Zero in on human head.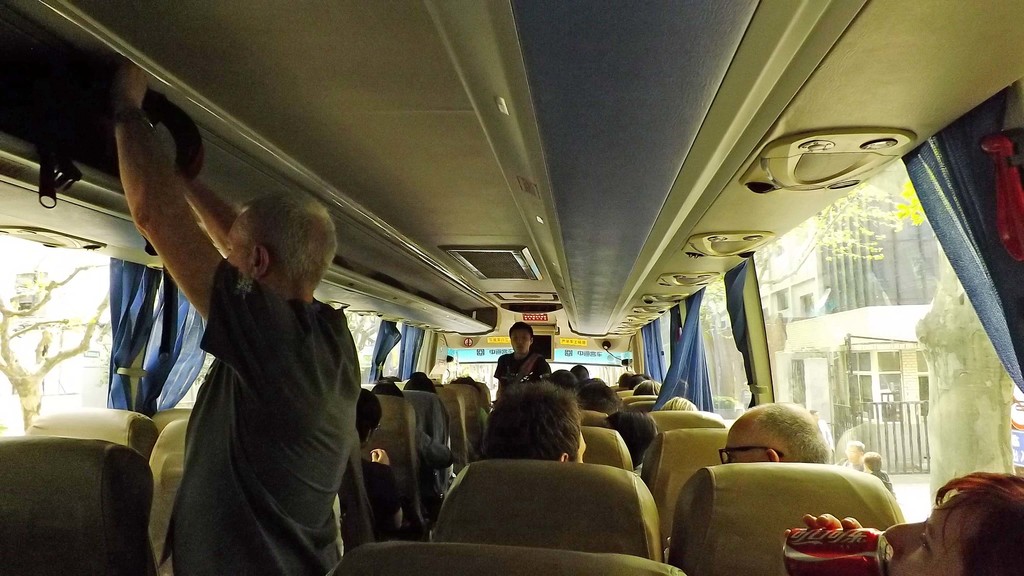
Zeroed in: crop(575, 381, 620, 410).
